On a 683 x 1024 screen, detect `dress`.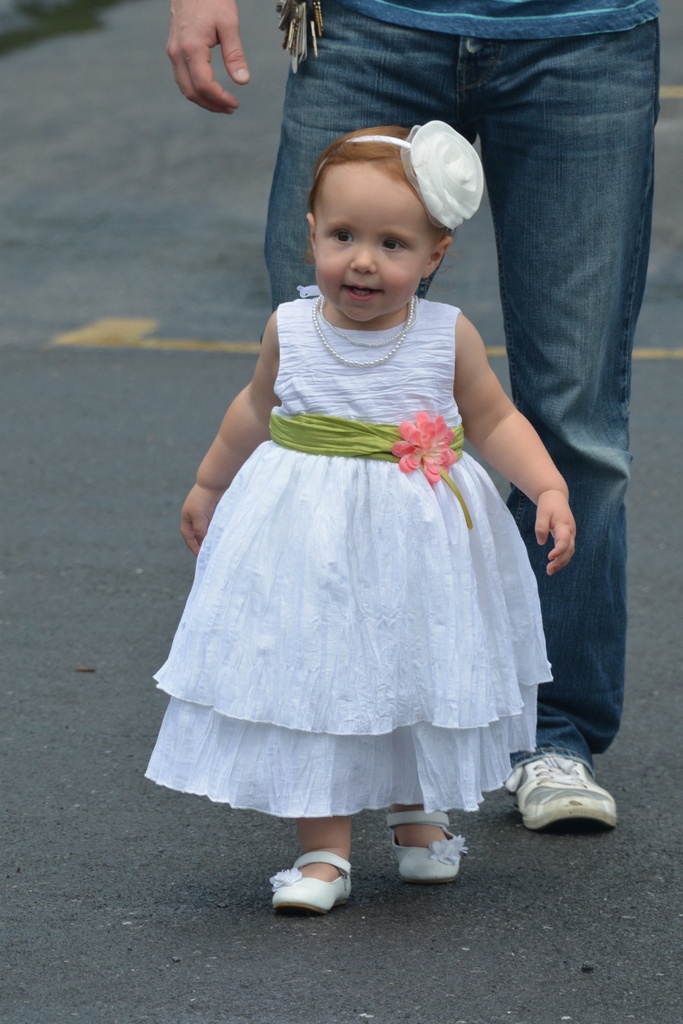
rect(148, 288, 557, 822).
